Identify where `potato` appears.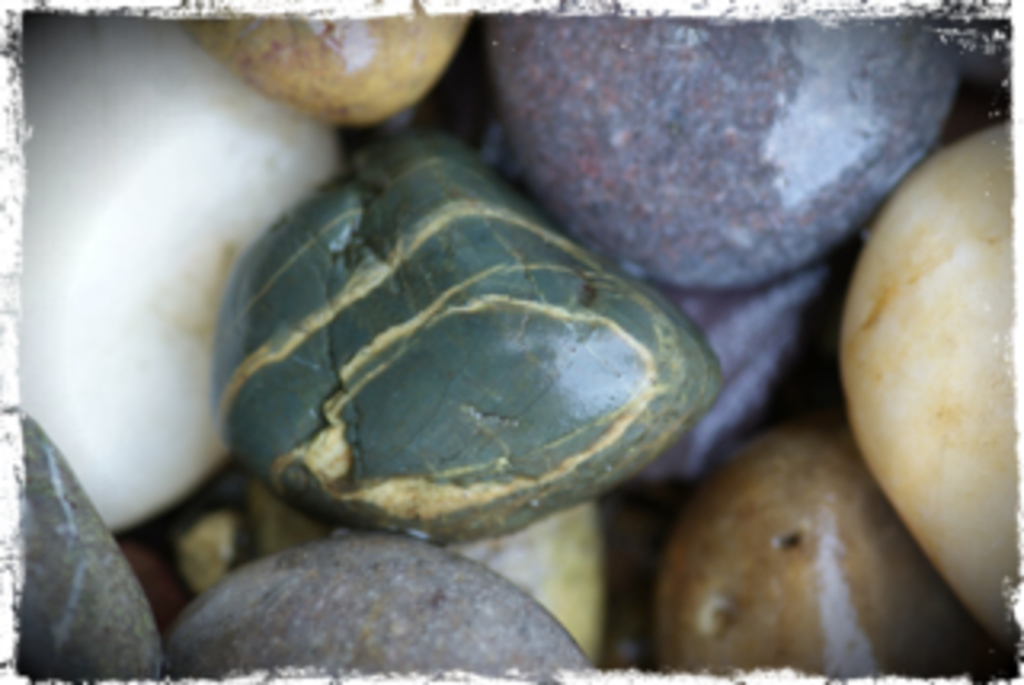
Appears at x1=173, y1=10, x2=470, y2=131.
